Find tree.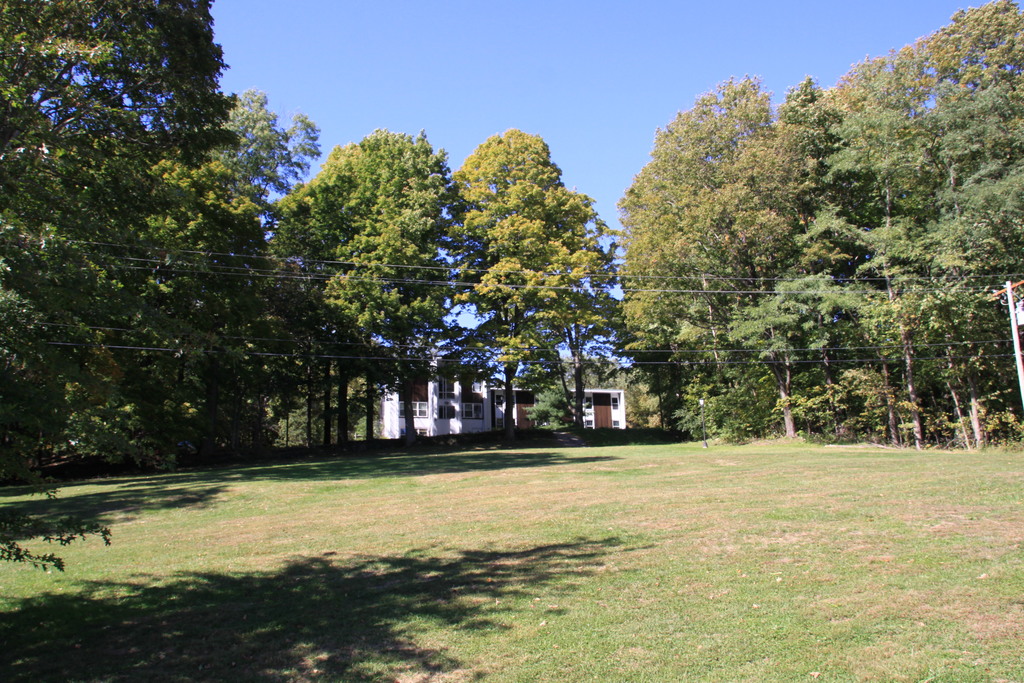
left=243, top=120, right=469, bottom=419.
